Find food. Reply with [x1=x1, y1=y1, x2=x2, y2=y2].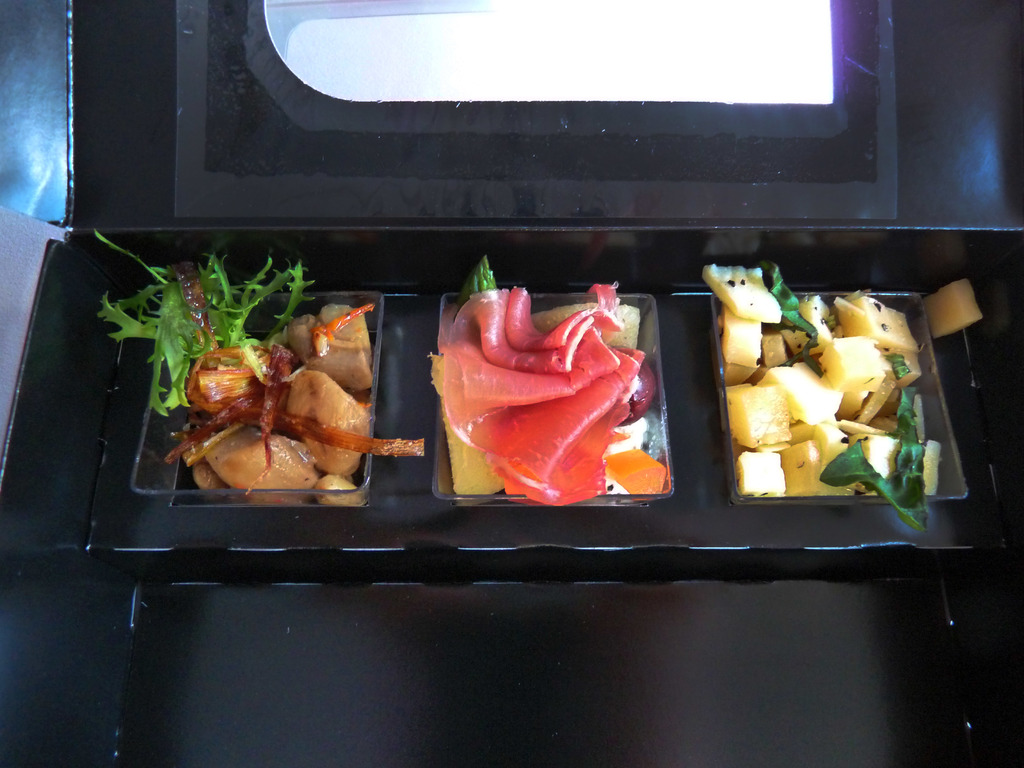
[x1=428, y1=255, x2=669, y2=509].
